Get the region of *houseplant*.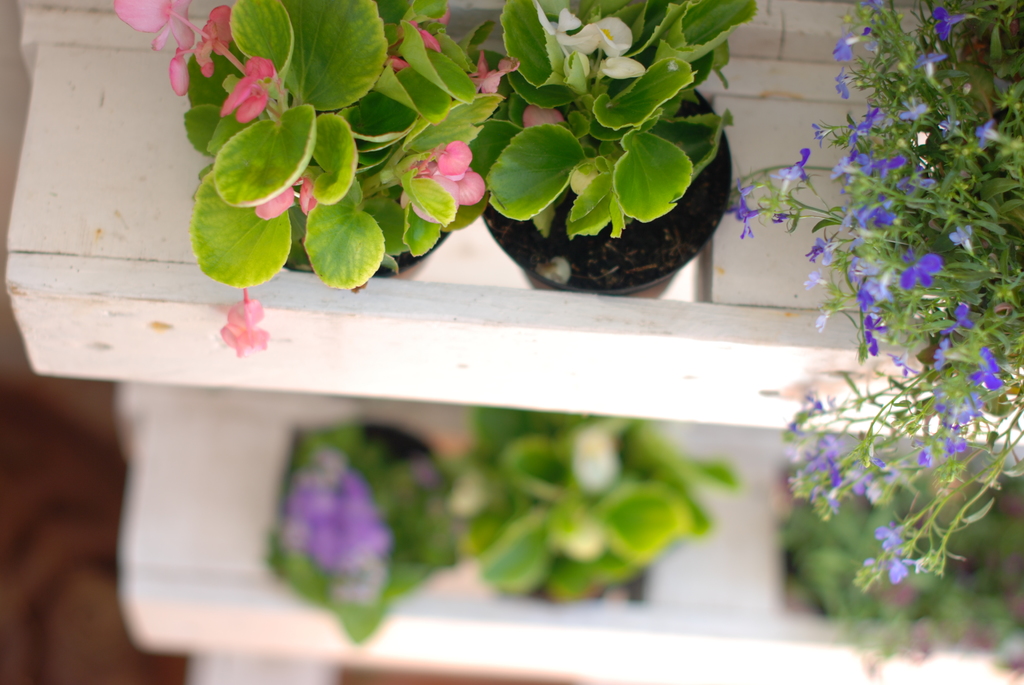
461/0/769/287.
